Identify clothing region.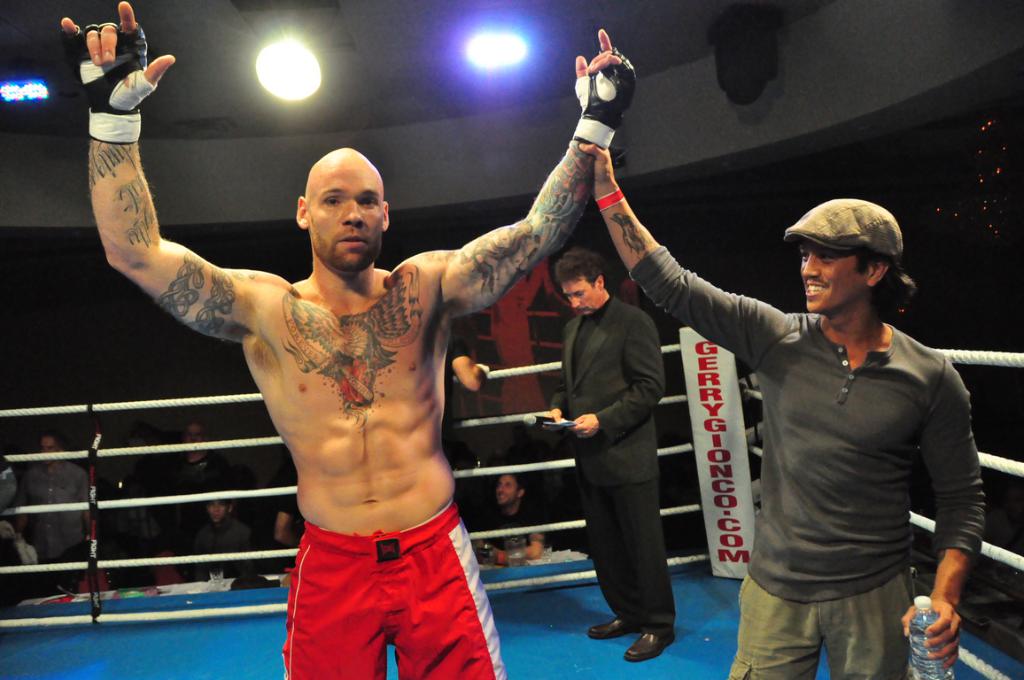
Region: rect(167, 448, 230, 537).
